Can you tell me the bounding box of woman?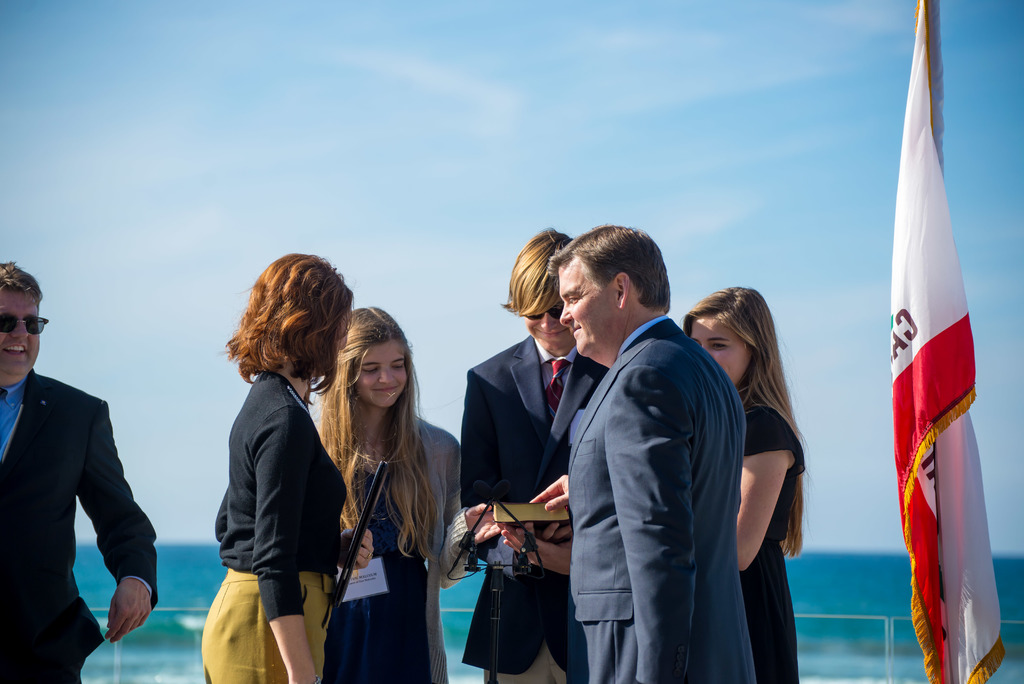
locate(685, 284, 805, 683).
